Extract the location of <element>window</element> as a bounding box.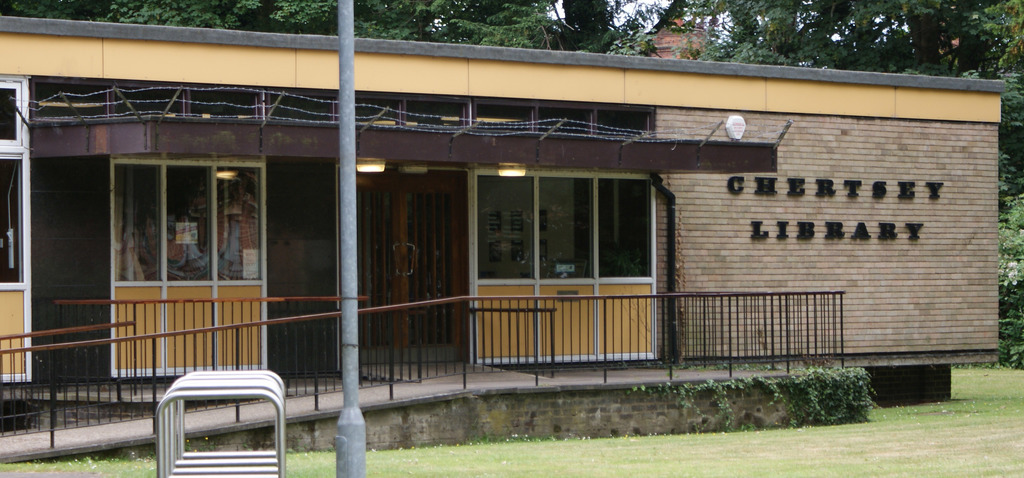
BBox(113, 156, 261, 278).
